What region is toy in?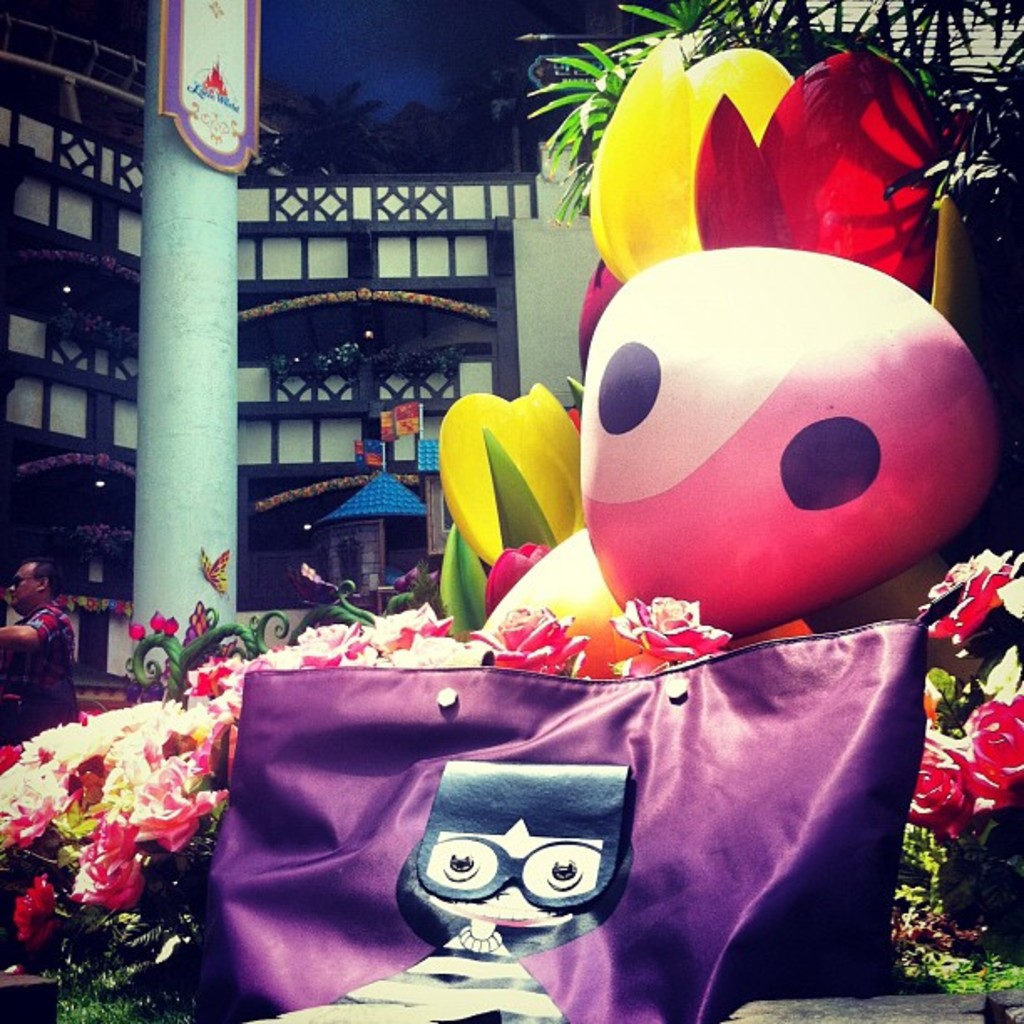
bbox=[581, 238, 1012, 641].
